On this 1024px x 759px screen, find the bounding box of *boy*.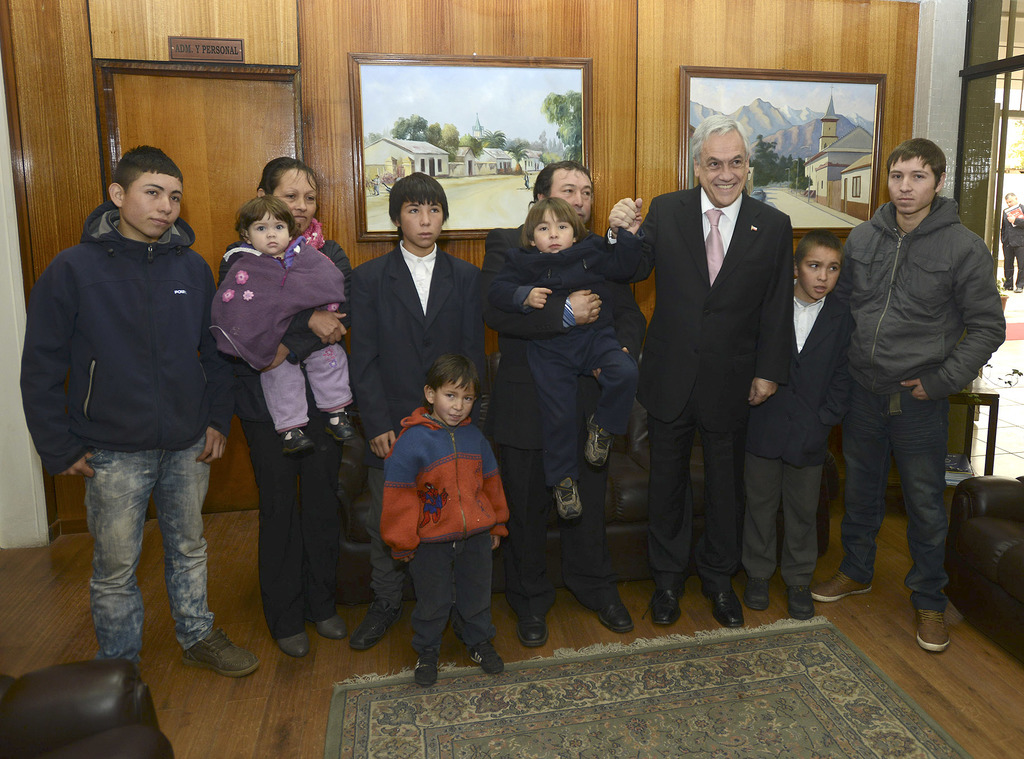
Bounding box: {"left": 493, "top": 195, "right": 643, "bottom": 522}.
